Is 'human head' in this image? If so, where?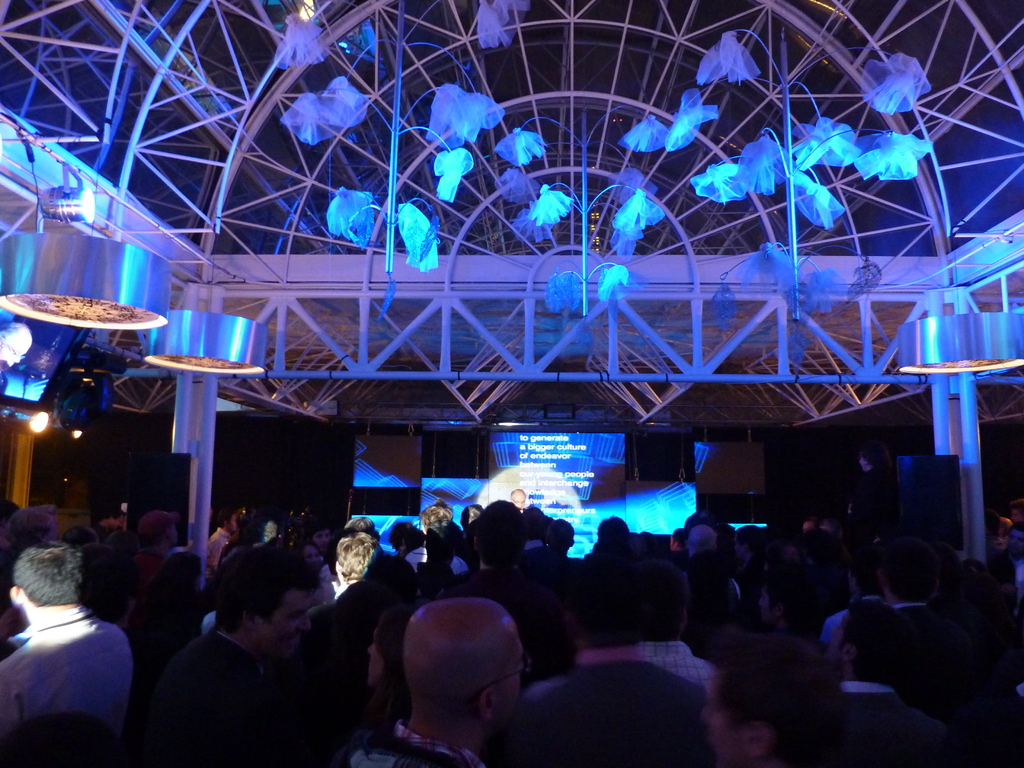
Yes, at {"left": 691, "top": 524, "right": 719, "bottom": 556}.
